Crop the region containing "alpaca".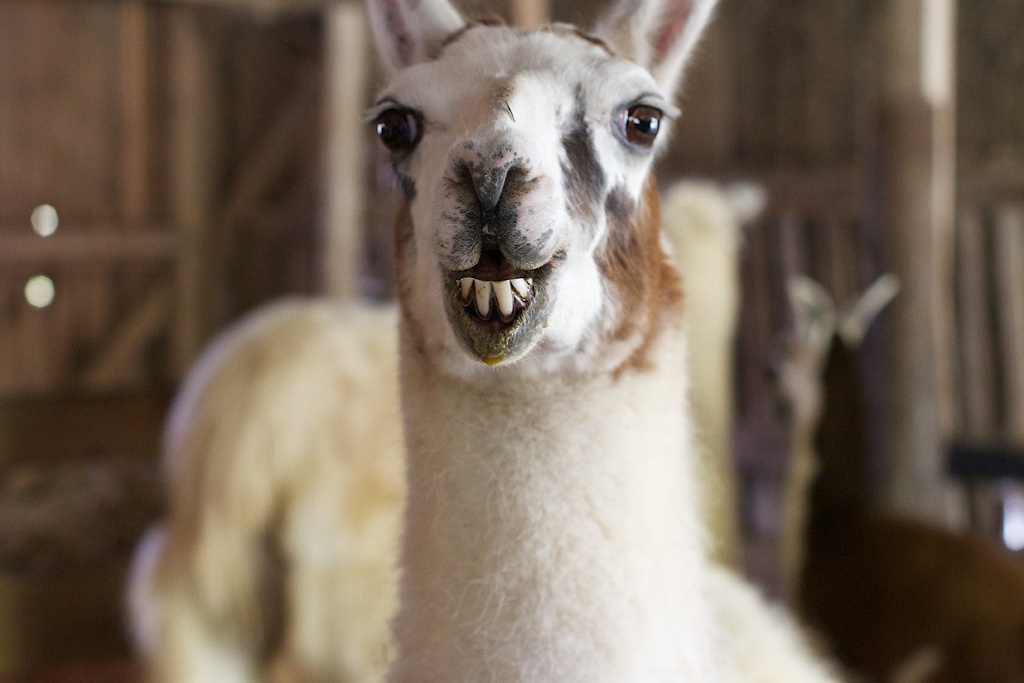
Crop region: BBox(122, 0, 849, 682).
